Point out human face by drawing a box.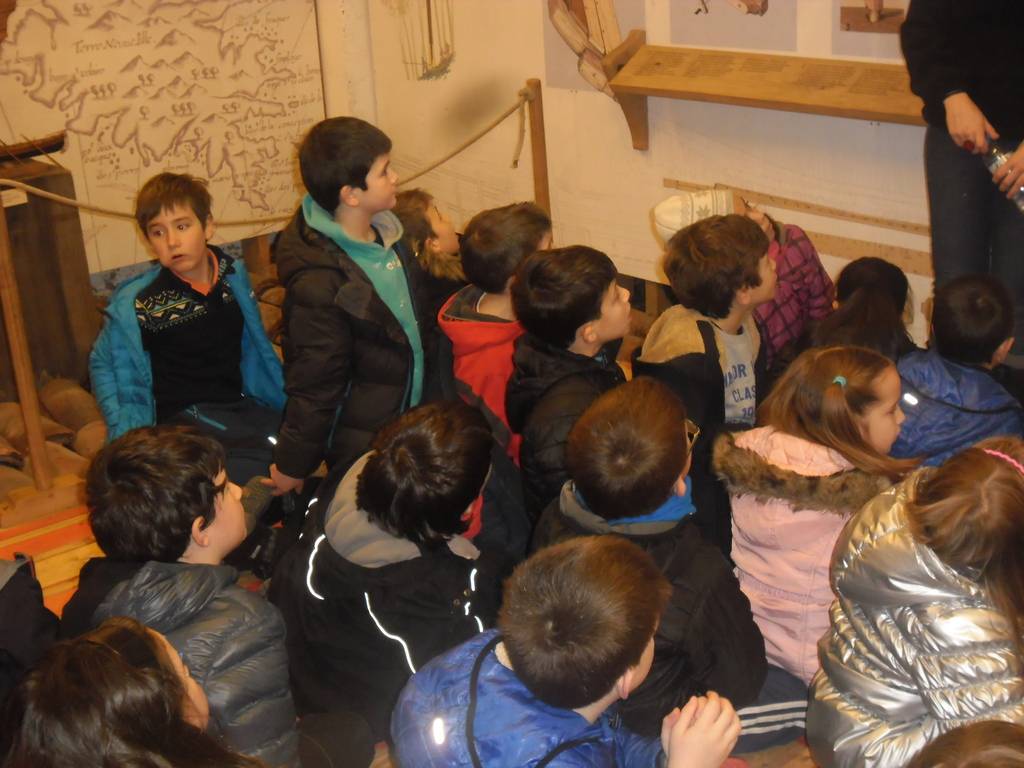
[left=214, top=463, right=247, bottom=540].
